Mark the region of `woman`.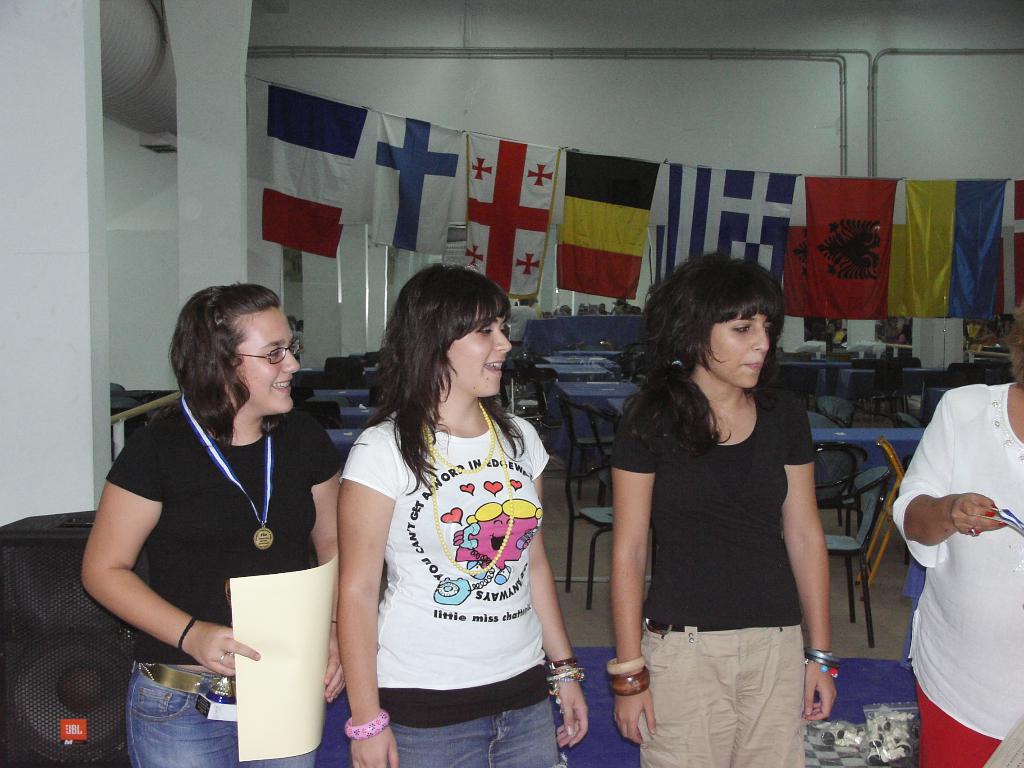
Region: [left=600, top=257, right=841, bottom=767].
